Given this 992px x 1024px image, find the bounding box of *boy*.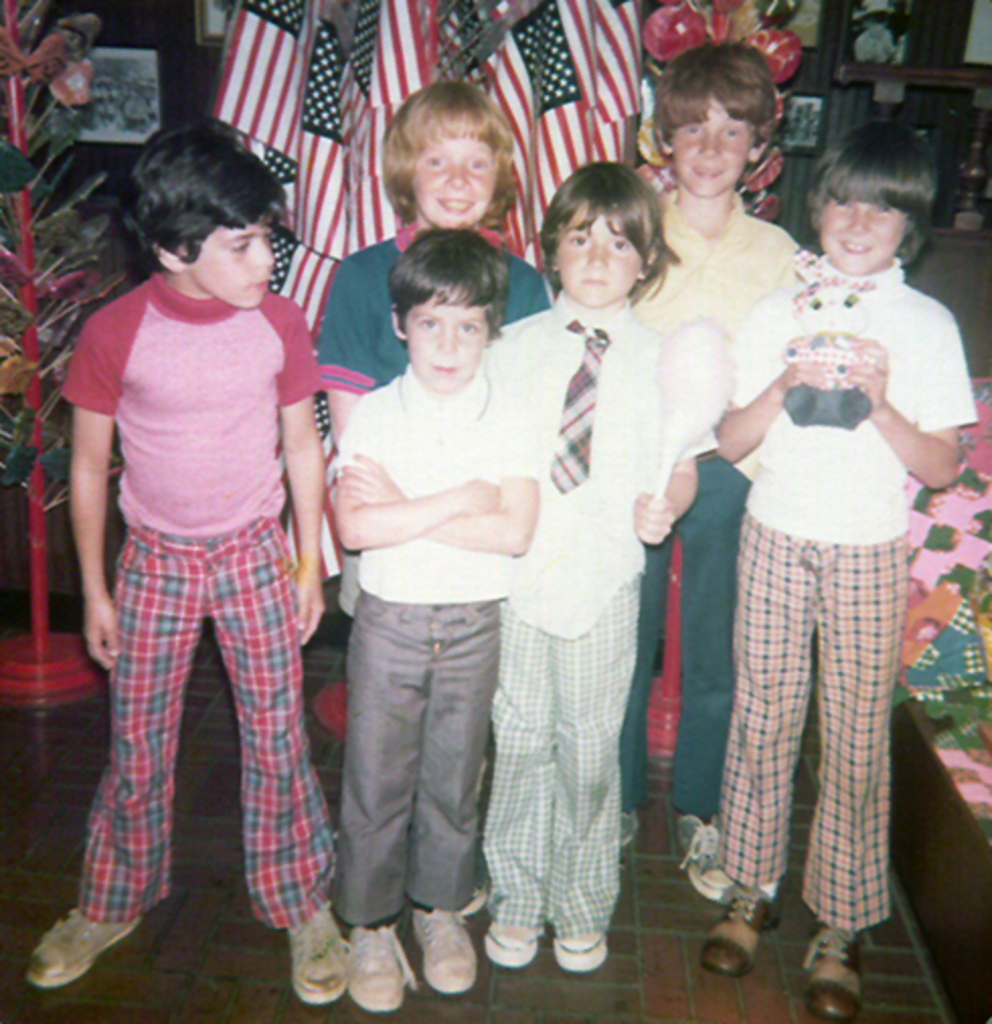
{"left": 294, "top": 204, "right": 571, "bottom": 969}.
